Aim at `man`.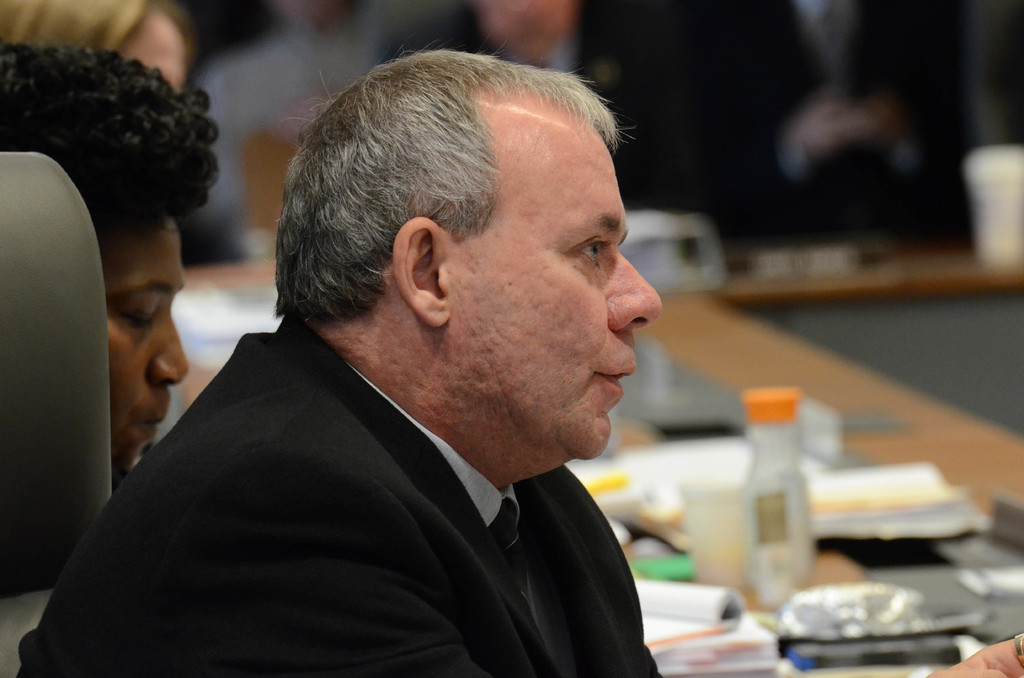
Aimed at select_region(0, 35, 197, 478).
